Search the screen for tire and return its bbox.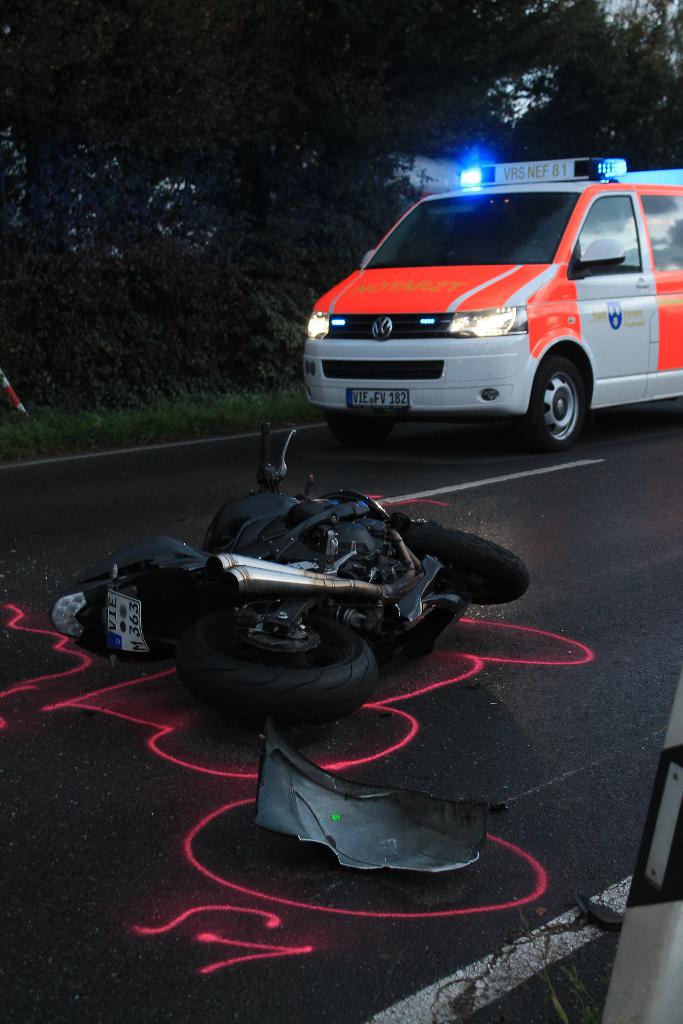
Found: 516, 354, 587, 452.
